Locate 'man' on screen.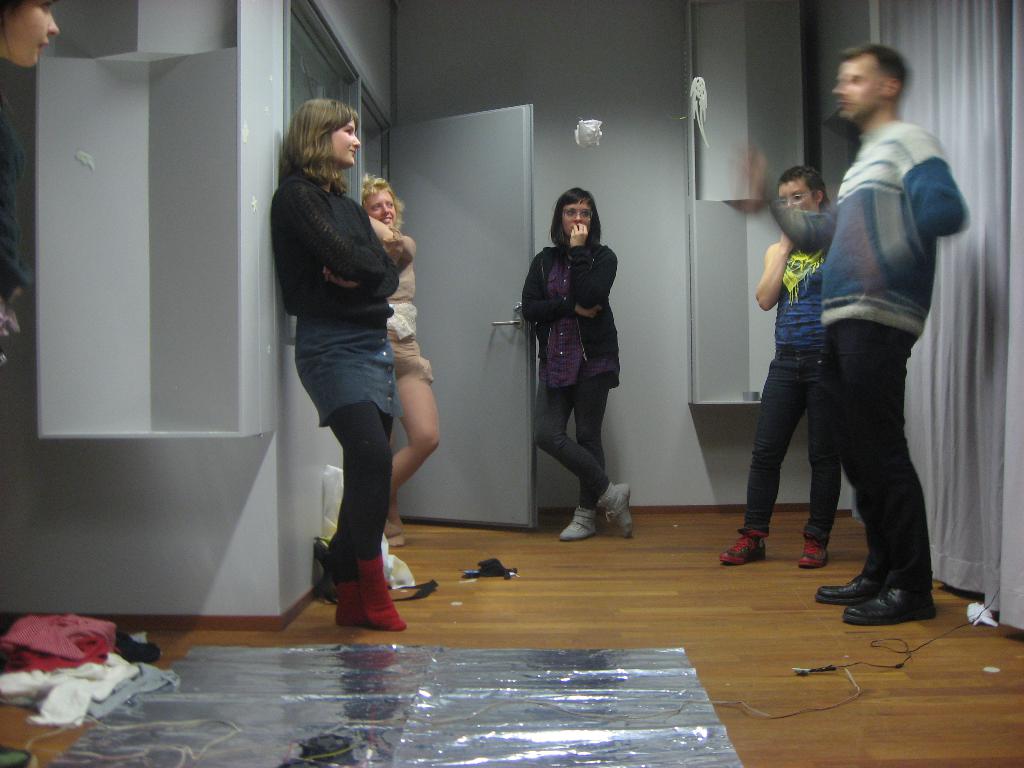
On screen at x1=754, y1=62, x2=970, y2=623.
